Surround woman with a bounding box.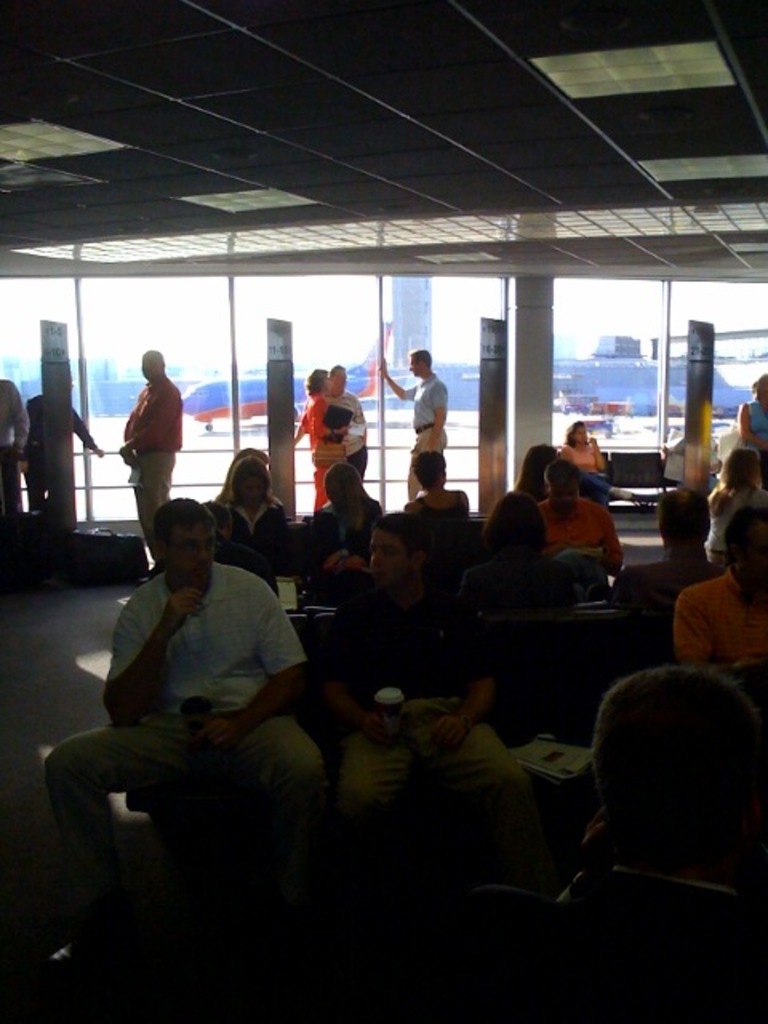
region(558, 418, 635, 504).
